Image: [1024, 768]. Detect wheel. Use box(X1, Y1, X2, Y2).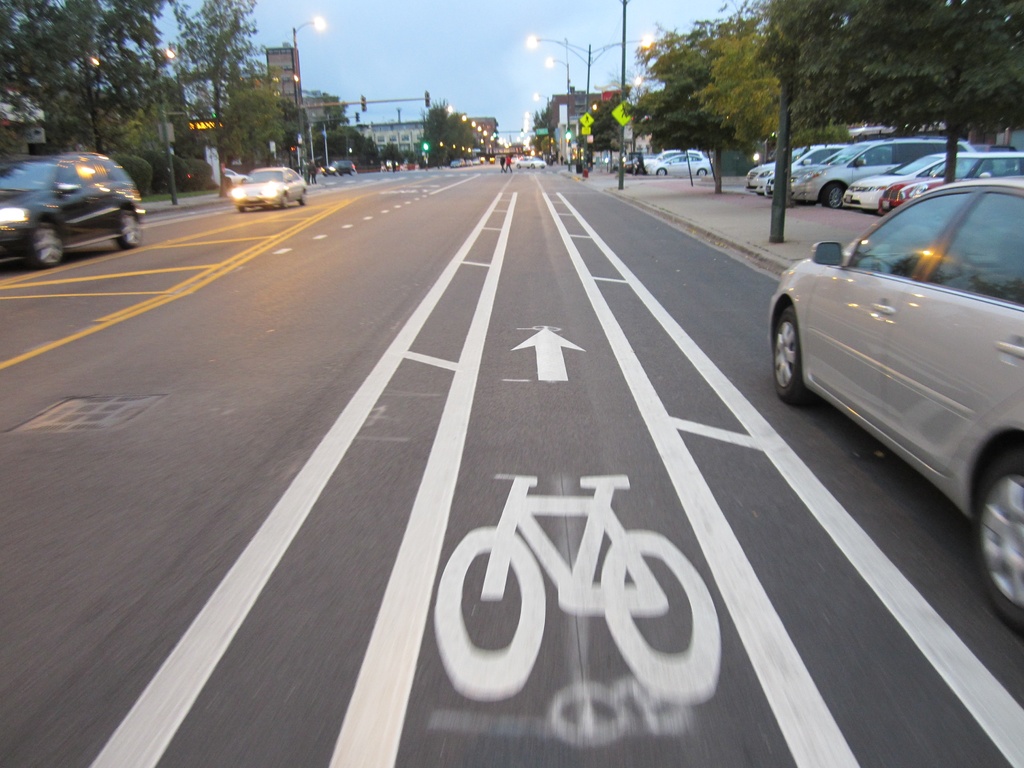
box(24, 214, 67, 268).
